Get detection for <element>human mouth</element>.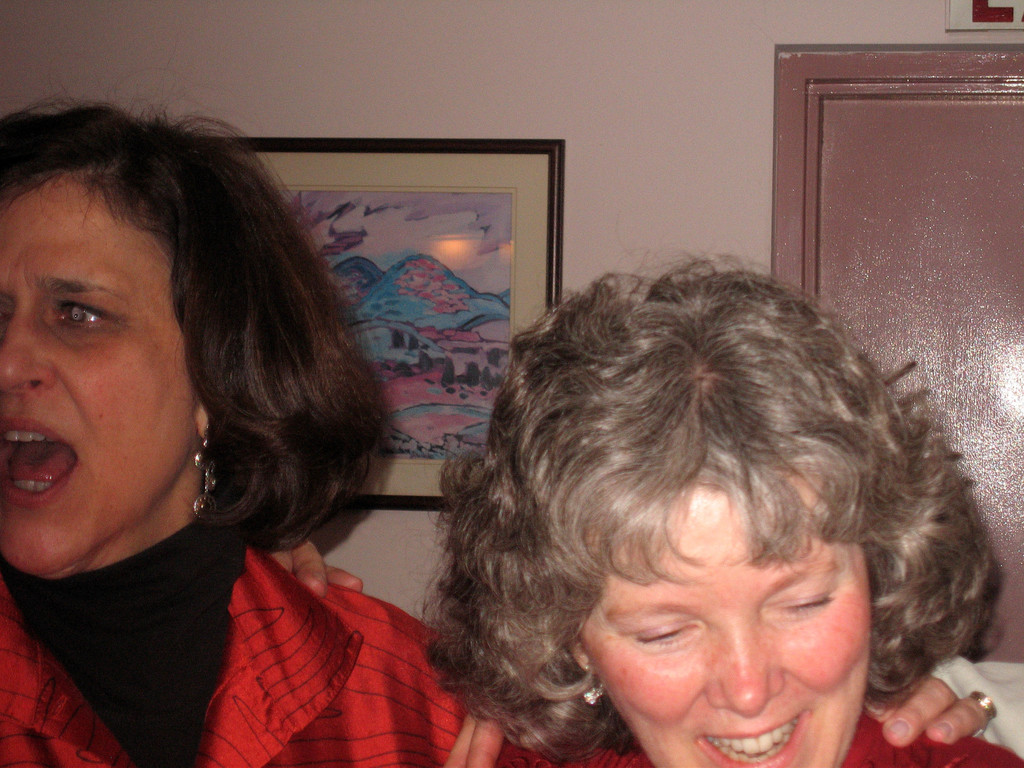
Detection: detection(698, 710, 811, 767).
